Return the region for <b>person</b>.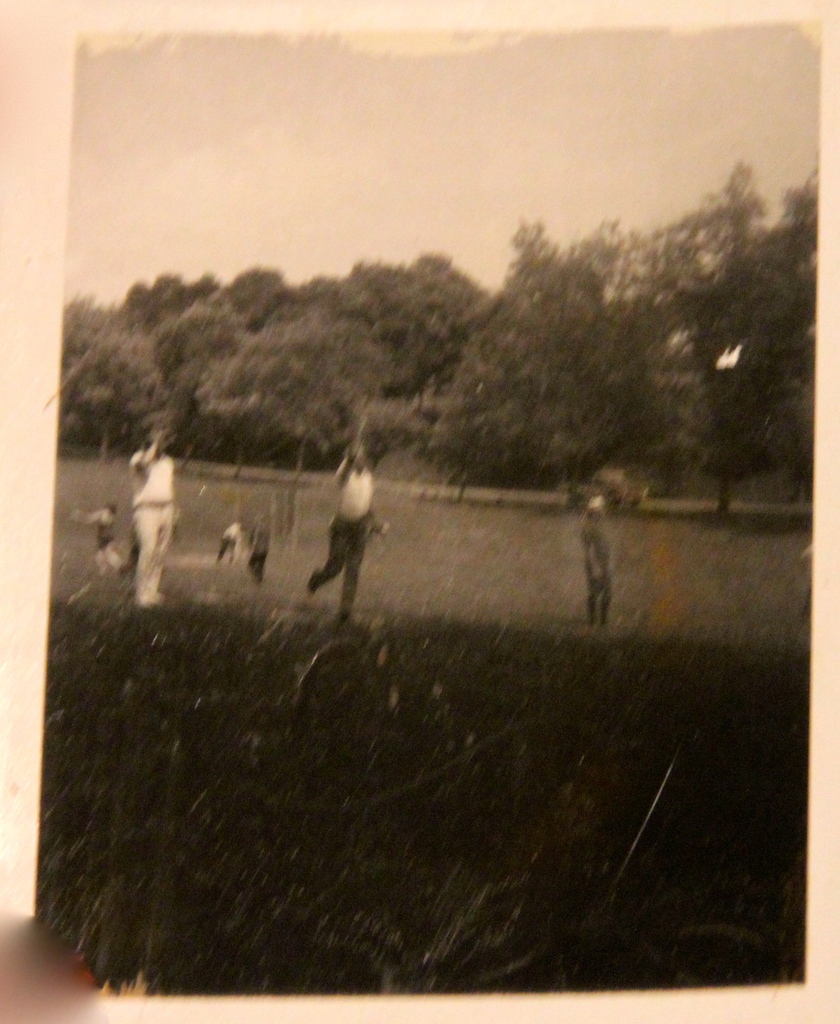
select_region(83, 507, 113, 554).
